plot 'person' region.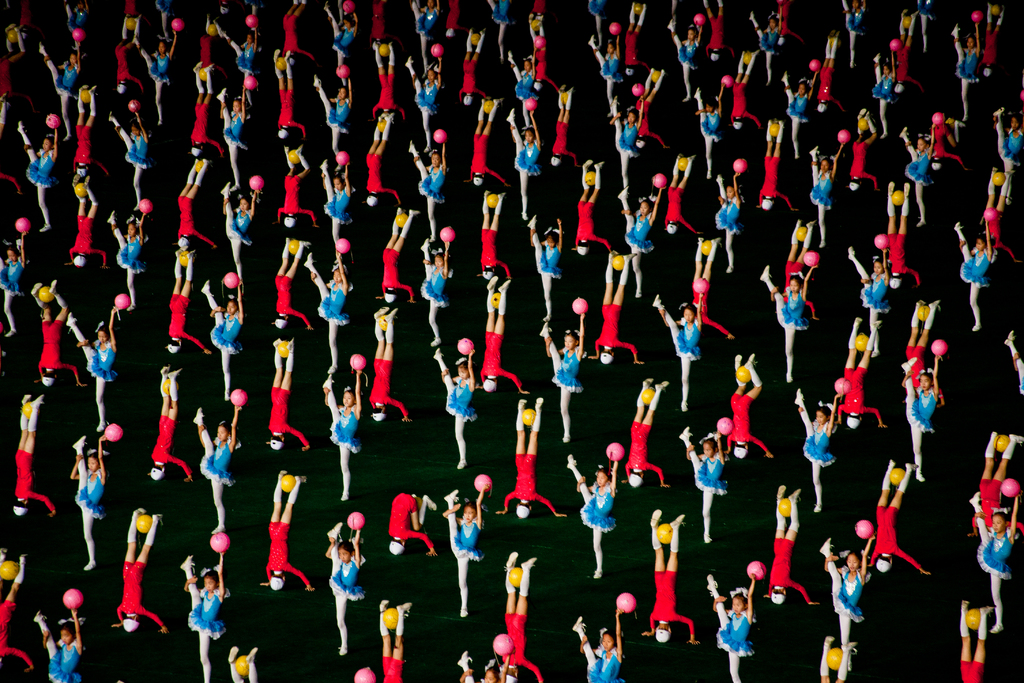
Plotted at pyautogui.locateOnScreen(549, 78, 575, 165).
